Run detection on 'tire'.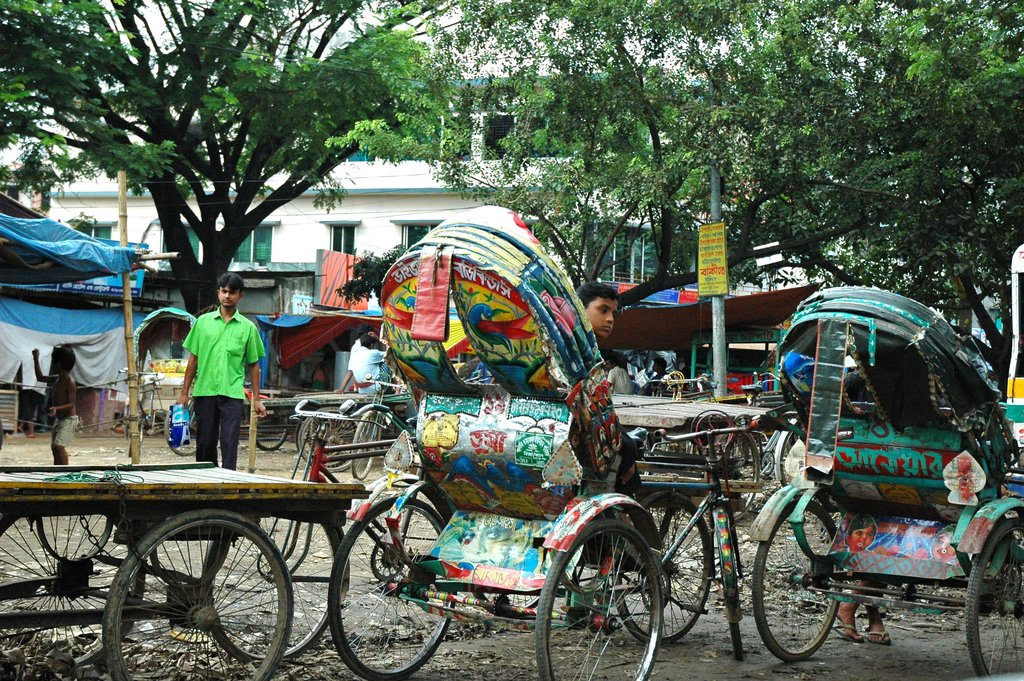
Result: locate(253, 414, 293, 452).
